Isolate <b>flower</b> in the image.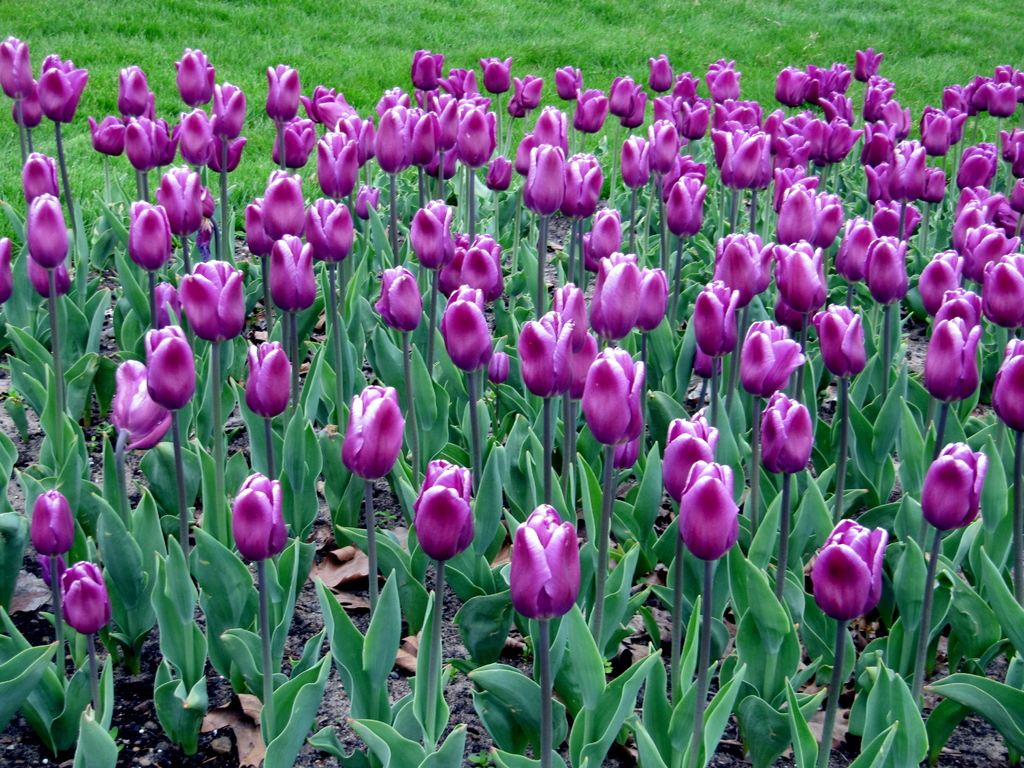
Isolated region: box=[294, 197, 345, 257].
